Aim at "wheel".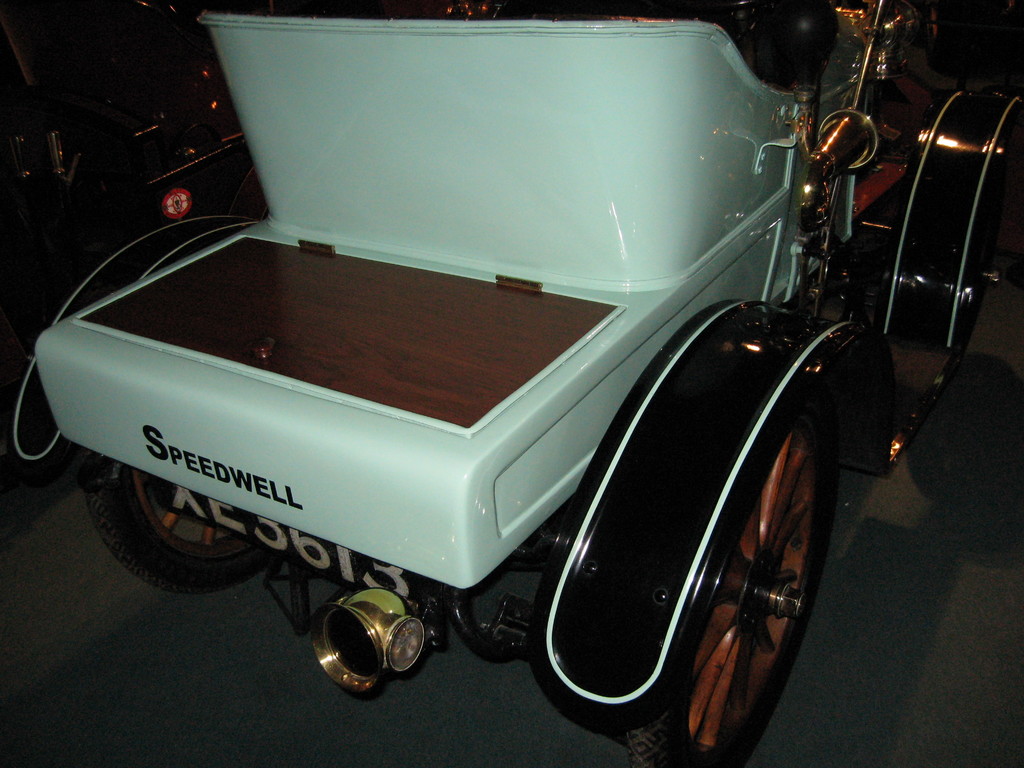
Aimed at <region>84, 466, 282, 594</region>.
